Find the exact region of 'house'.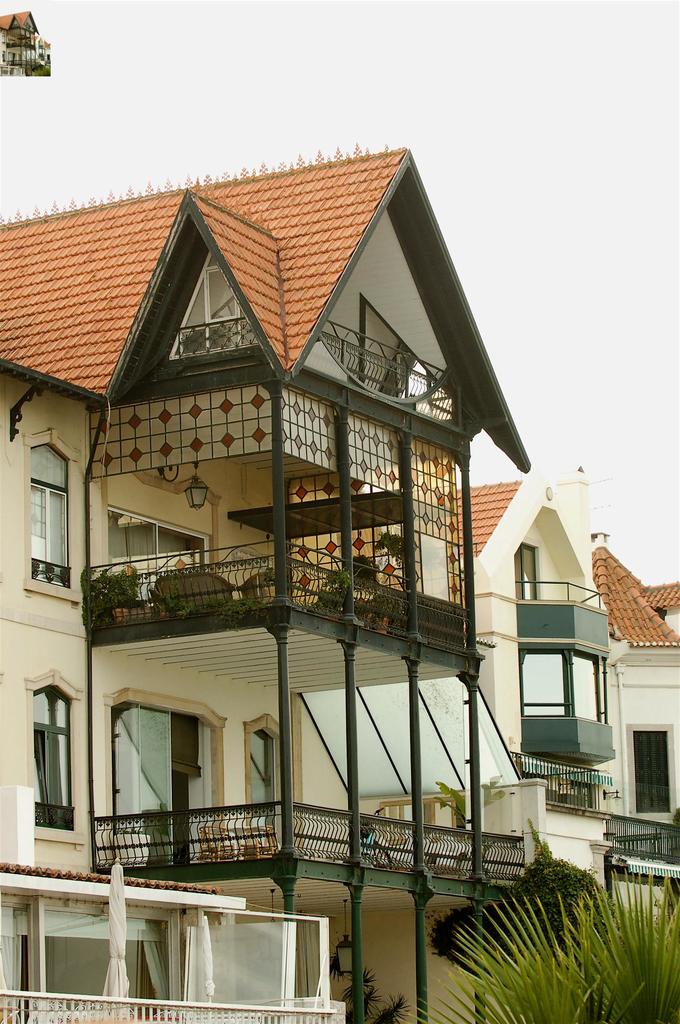
Exact region: {"left": 590, "top": 524, "right": 674, "bottom": 846}.
